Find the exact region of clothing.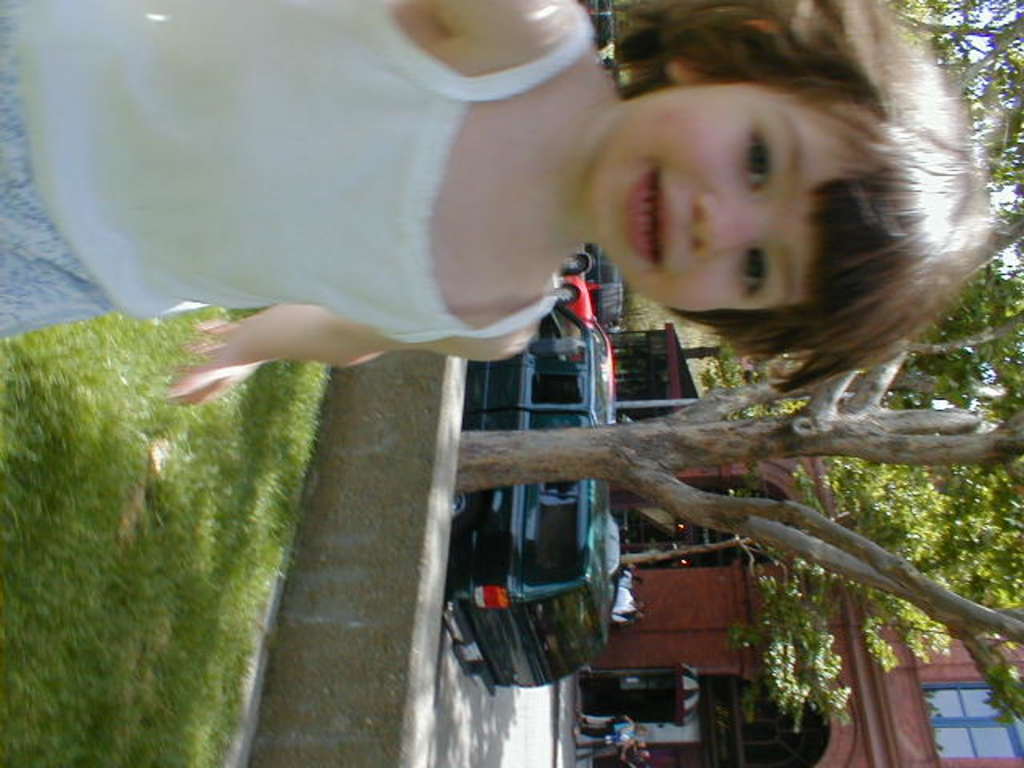
Exact region: detection(2, 6, 114, 339).
